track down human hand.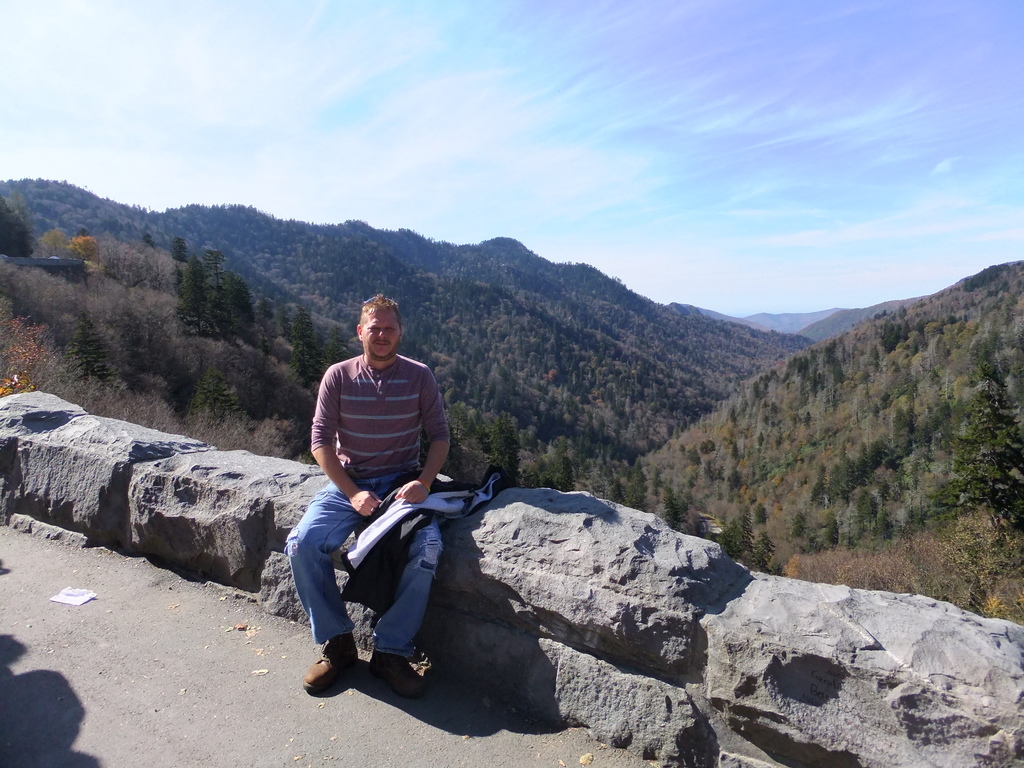
Tracked to [395,481,429,505].
